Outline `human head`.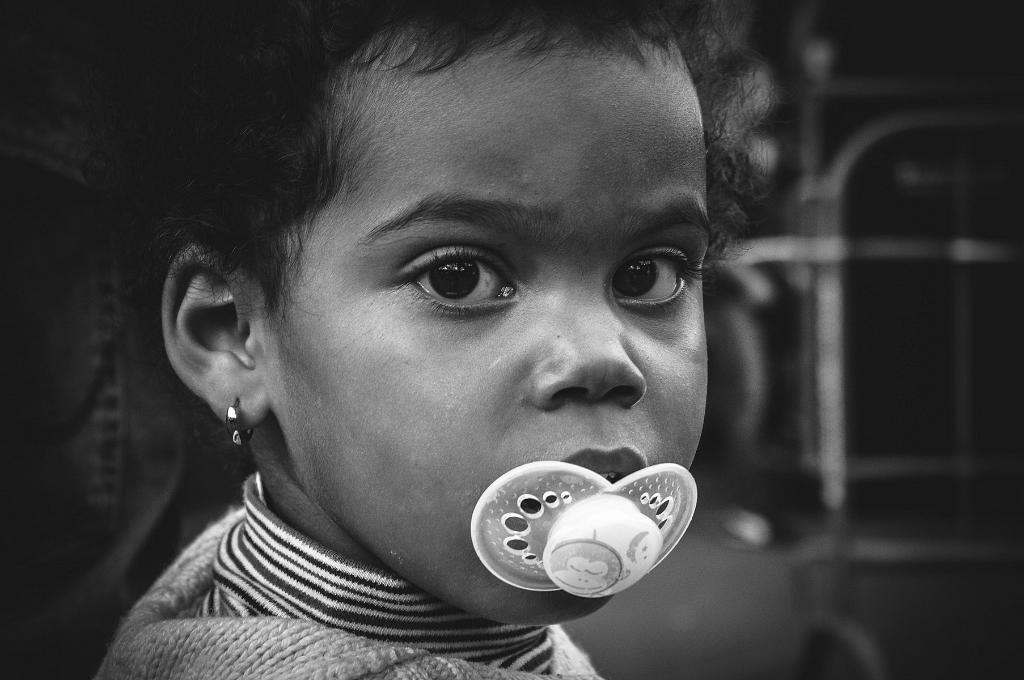
Outline: [155,50,746,564].
